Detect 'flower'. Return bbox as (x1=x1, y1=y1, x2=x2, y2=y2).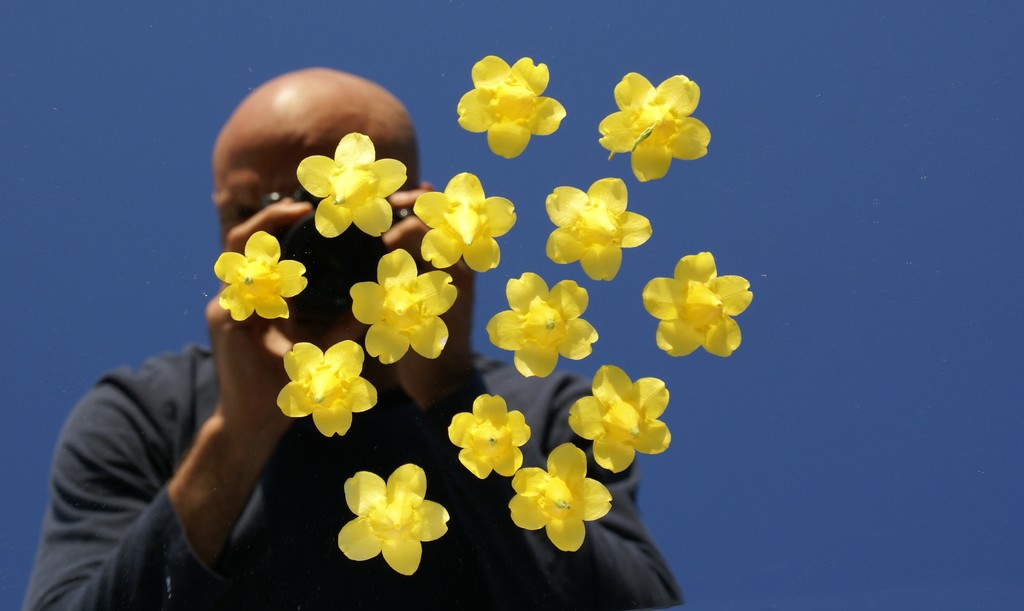
(x1=295, y1=131, x2=412, y2=242).
